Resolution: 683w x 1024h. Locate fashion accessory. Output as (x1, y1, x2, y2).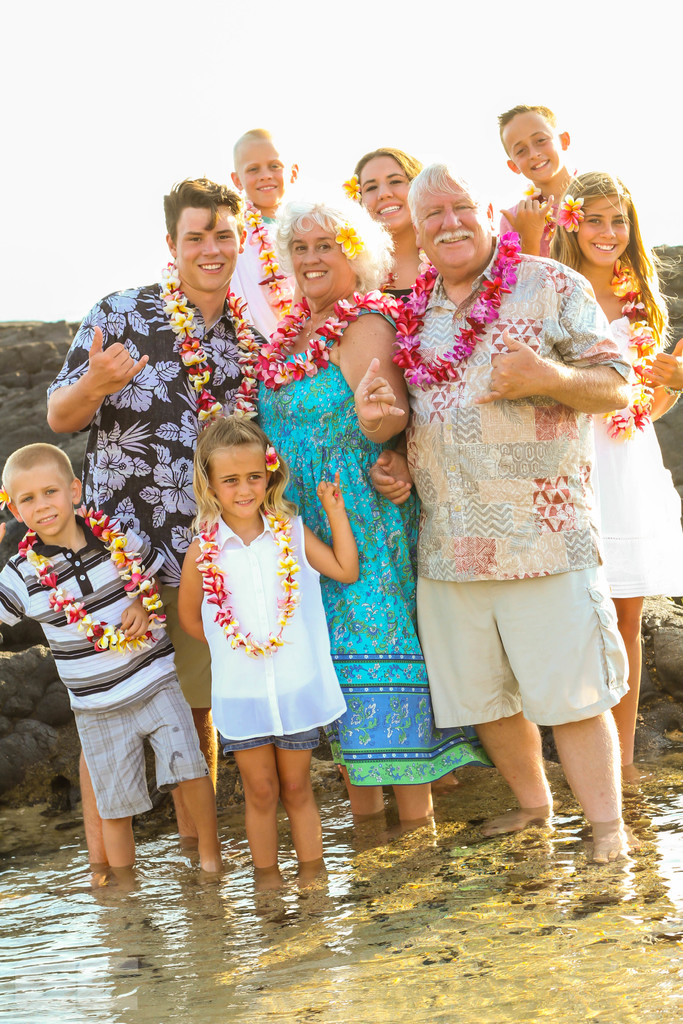
(607, 256, 653, 434).
